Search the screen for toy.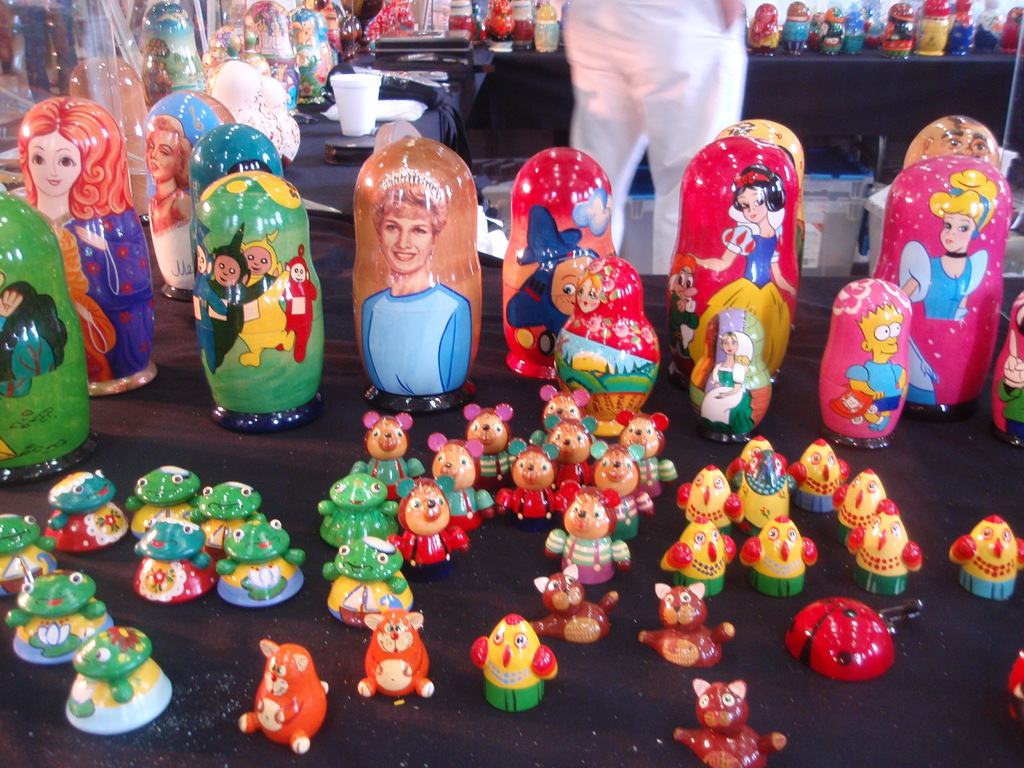
Found at left=501, top=143, right=621, bottom=378.
